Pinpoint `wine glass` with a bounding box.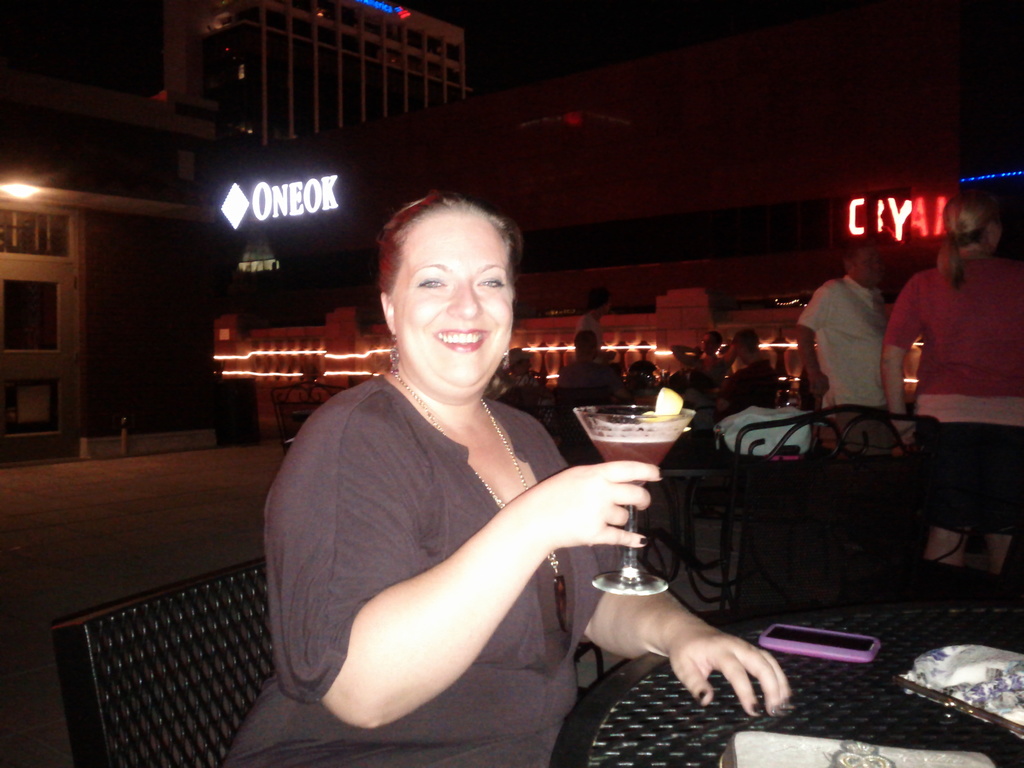
(left=573, top=408, right=693, bottom=600).
